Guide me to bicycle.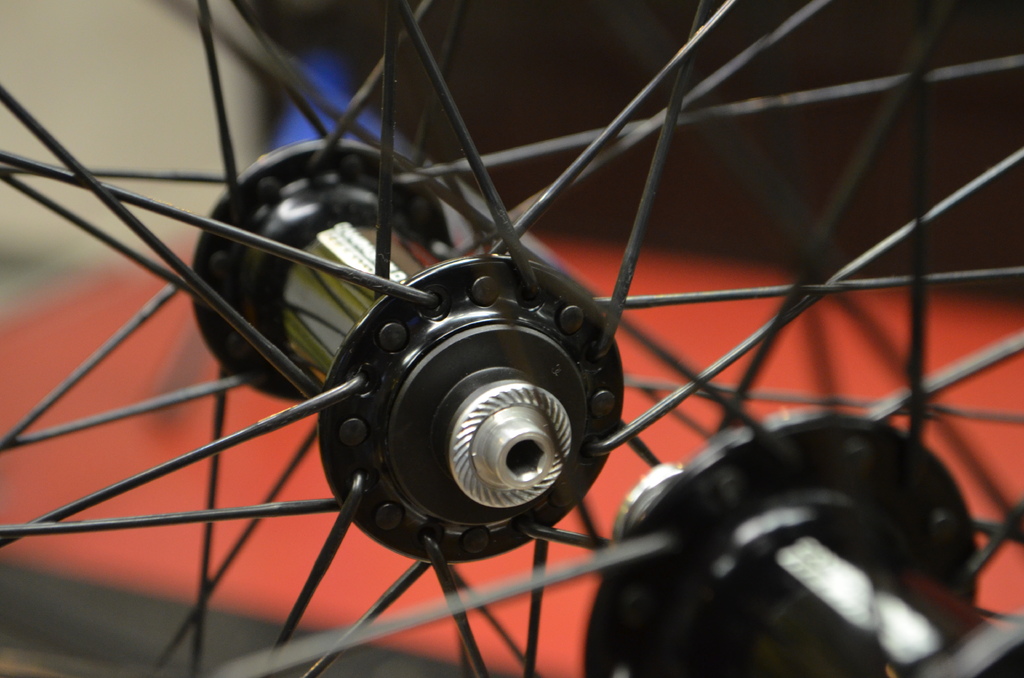
Guidance: left=0, top=0, right=1023, bottom=677.
